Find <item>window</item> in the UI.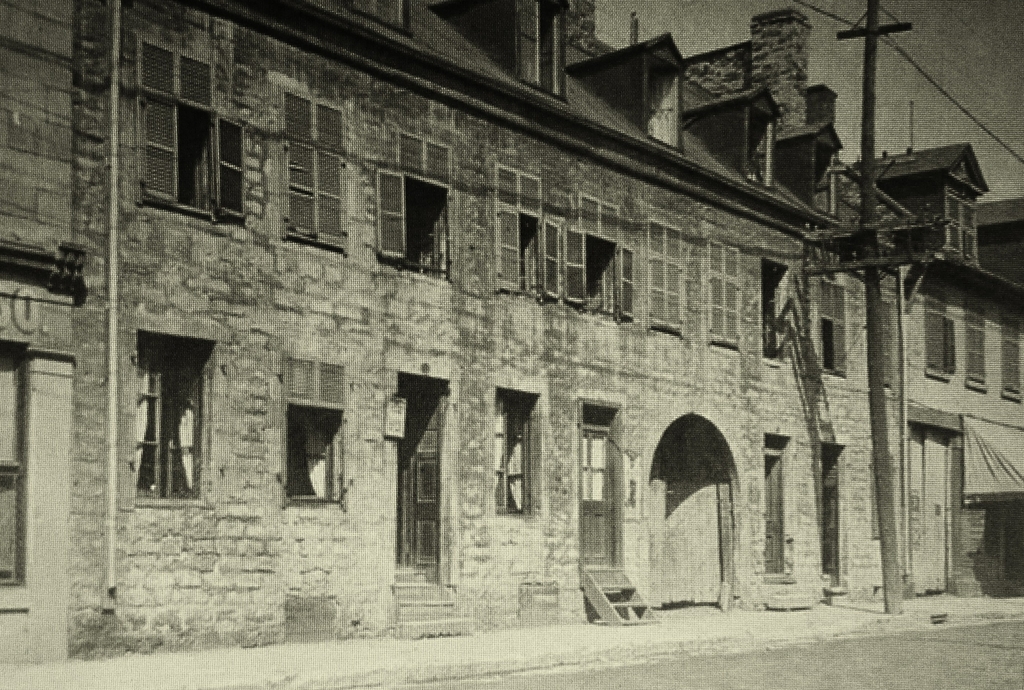
UI element at 373 131 457 284.
